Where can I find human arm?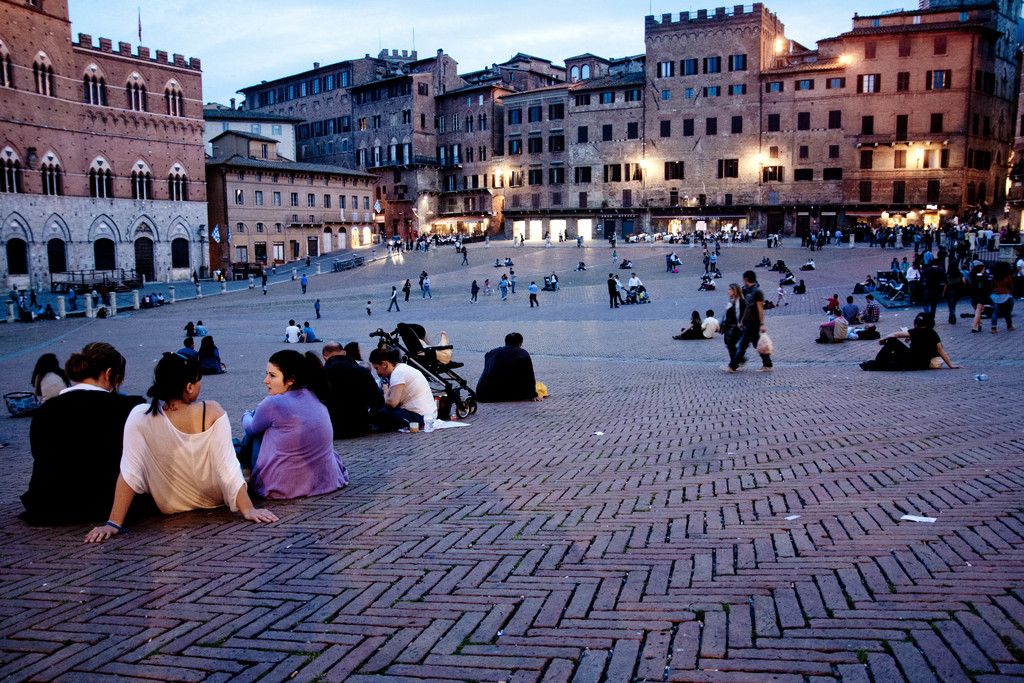
You can find it at (x1=934, y1=332, x2=964, y2=371).
